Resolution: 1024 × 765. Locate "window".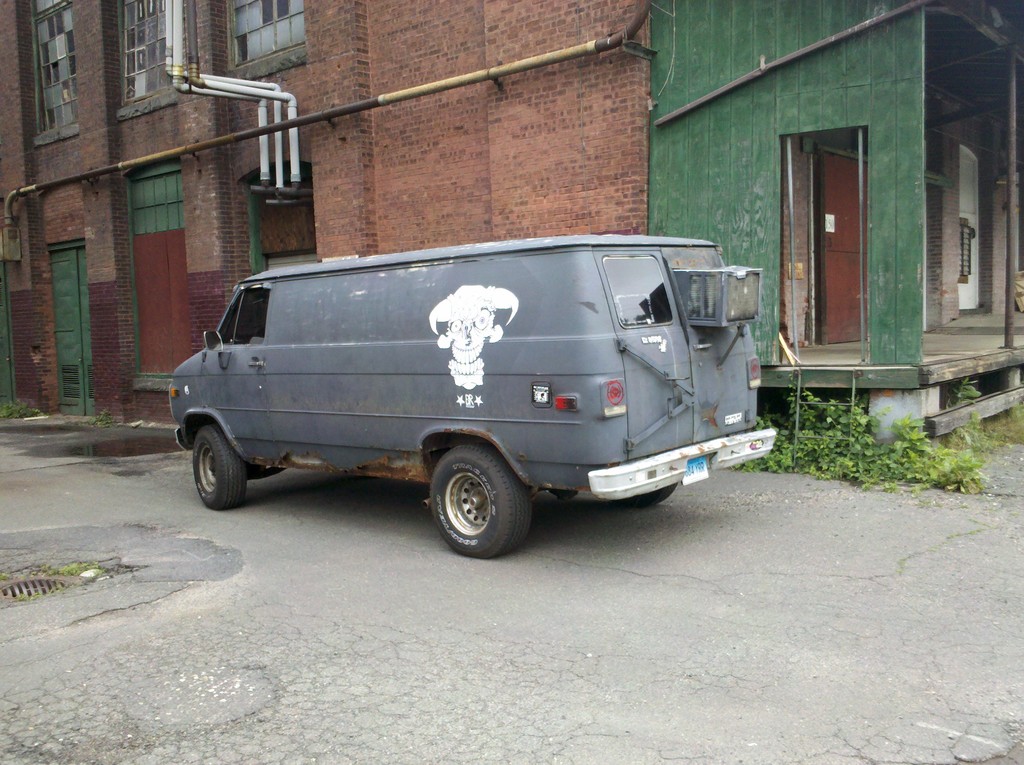
select_region(959, 224, 973, 271).
